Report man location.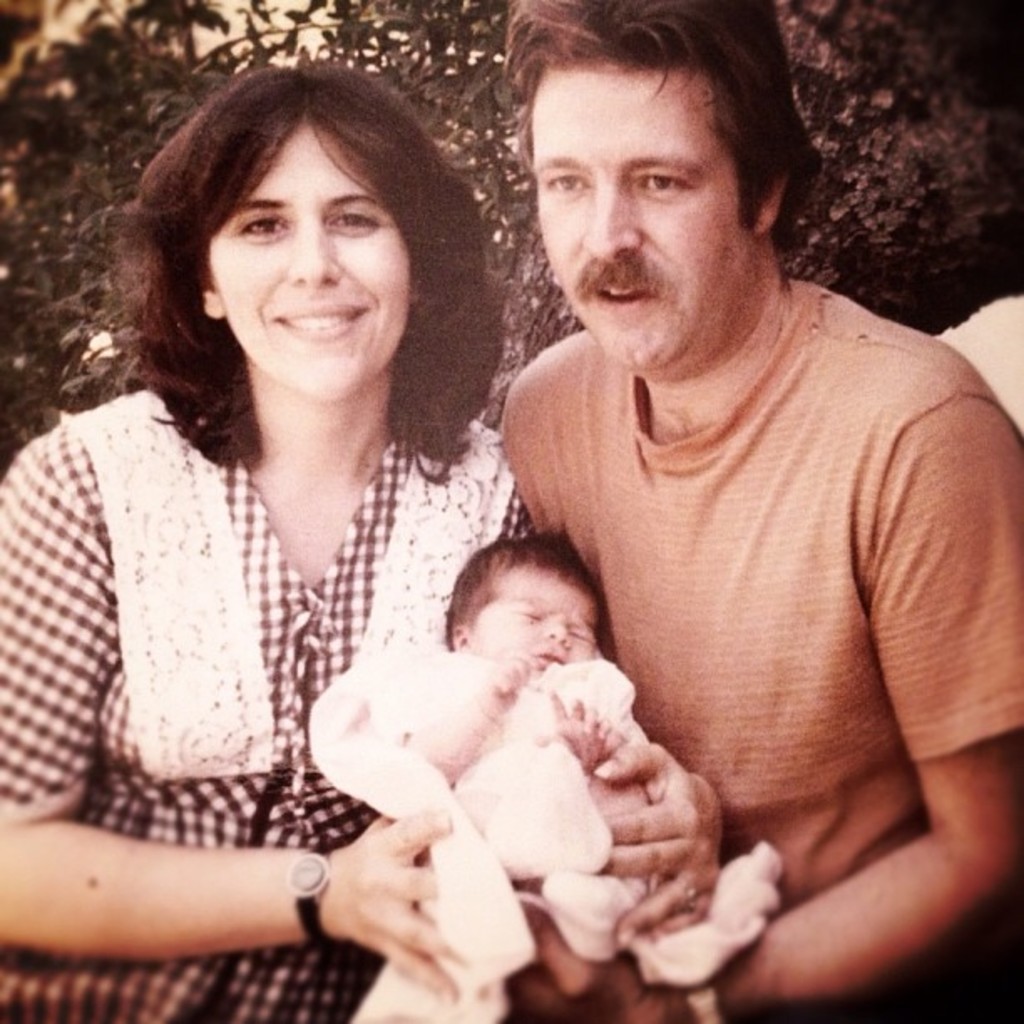
Report: (428, 20, 999, 987).
